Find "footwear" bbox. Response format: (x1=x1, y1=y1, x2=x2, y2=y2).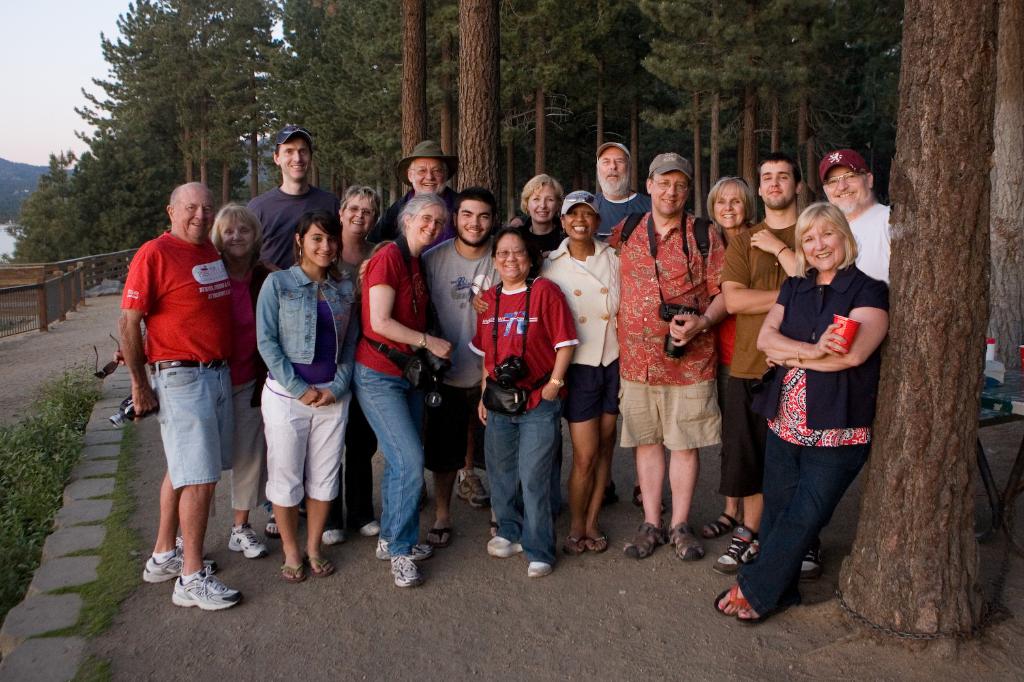
(x1=801, y1=536, x2=823, y2=582).
